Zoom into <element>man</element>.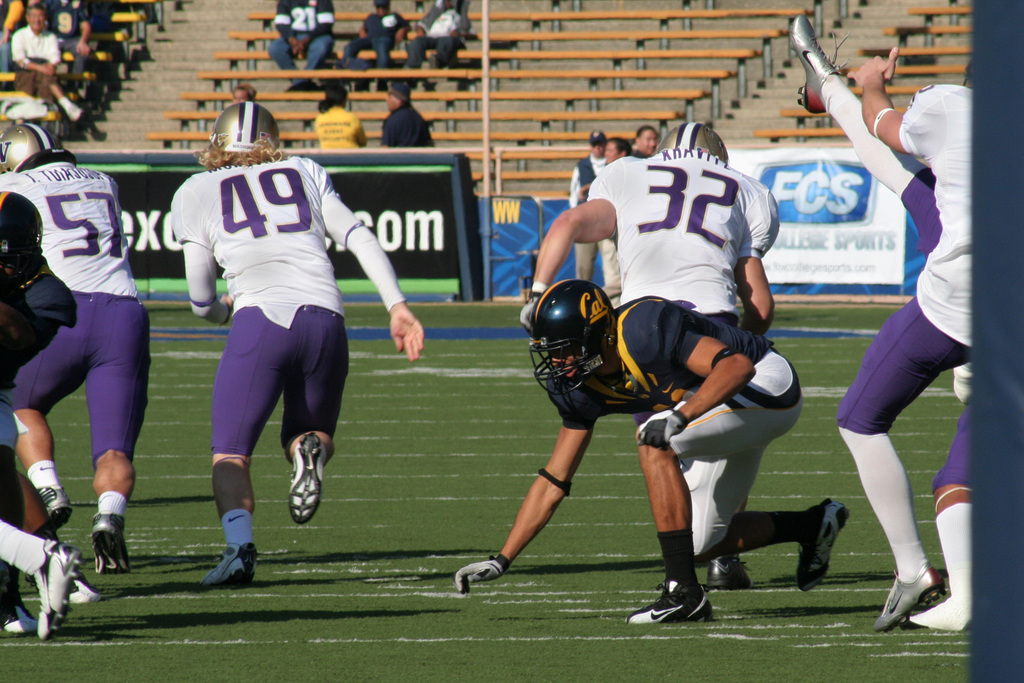
Zoom target: bbox(451, 277, 849, 623).
